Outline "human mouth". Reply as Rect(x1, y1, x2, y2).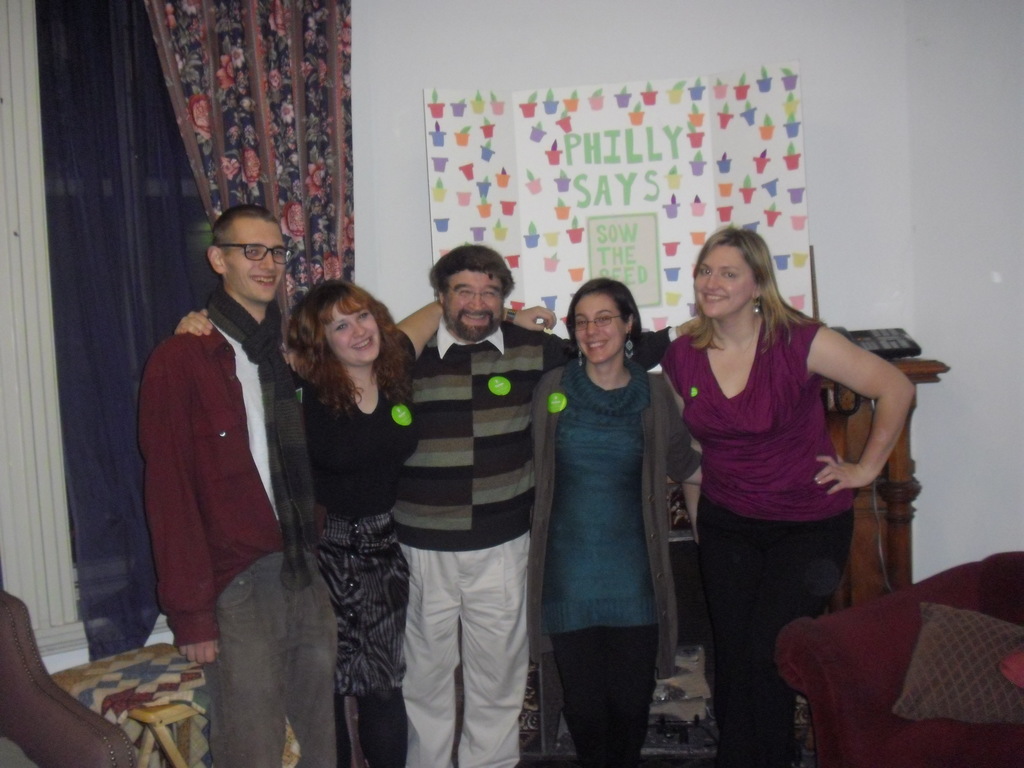
Rect(251, 275, 276, 285).
